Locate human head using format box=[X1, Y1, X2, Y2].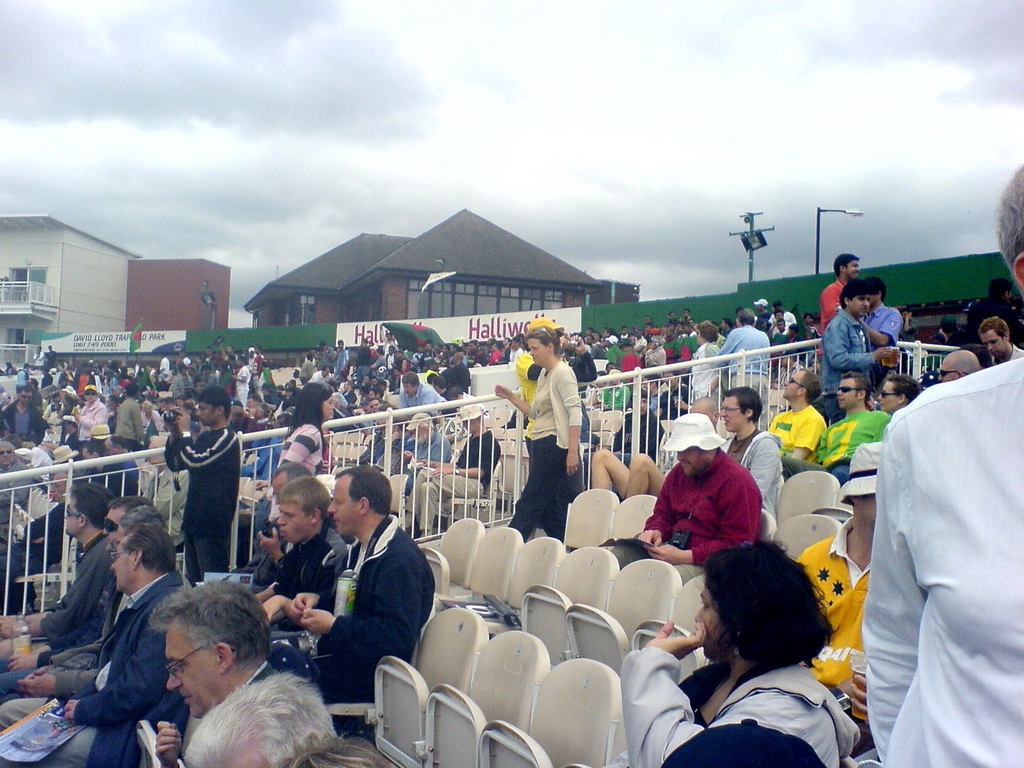
box=[692, 396, 719, 426].
